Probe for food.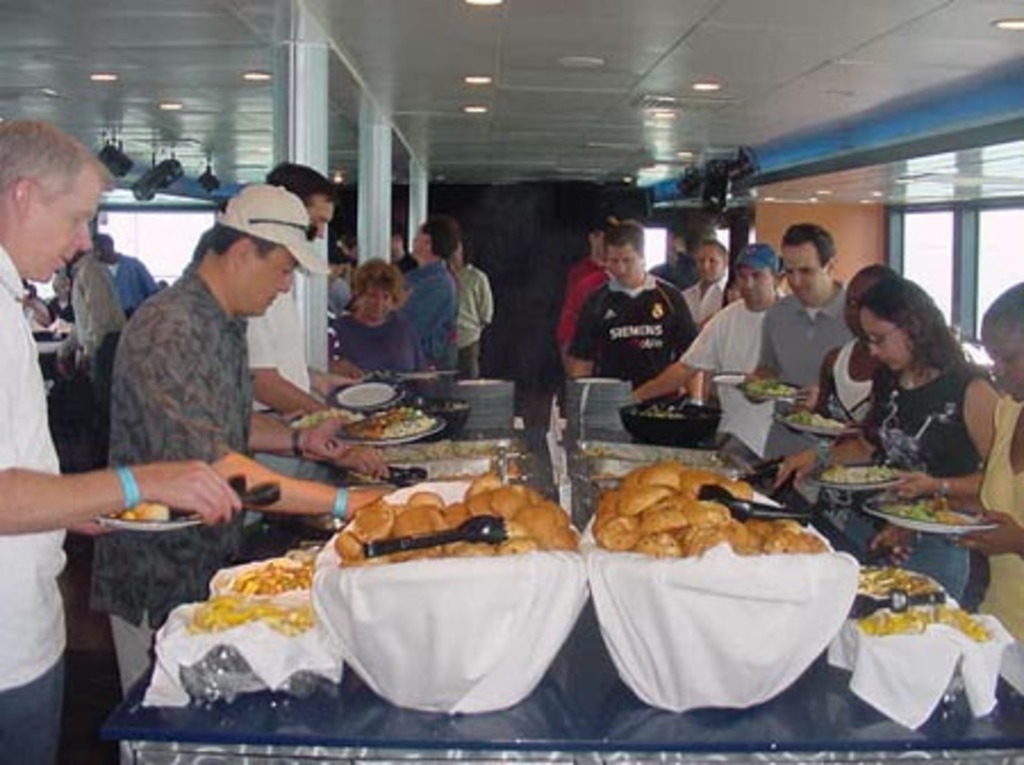
Probe result: BBox(849, 560, 933, 590).
